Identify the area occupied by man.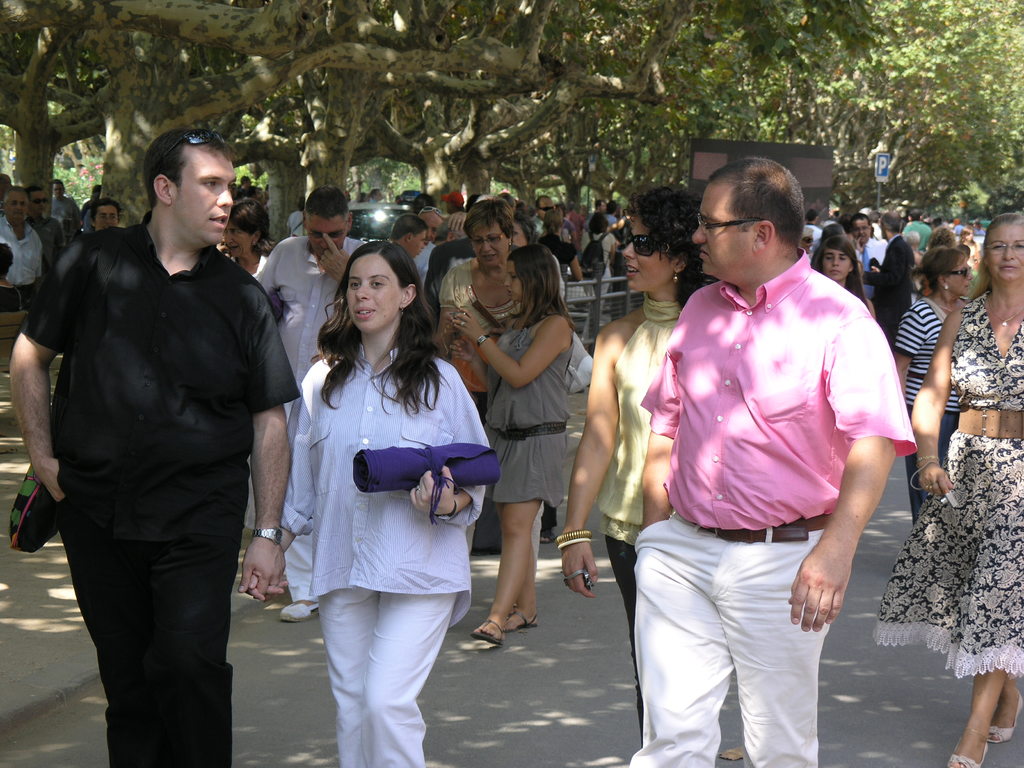
Area: [255,186,362,622].
